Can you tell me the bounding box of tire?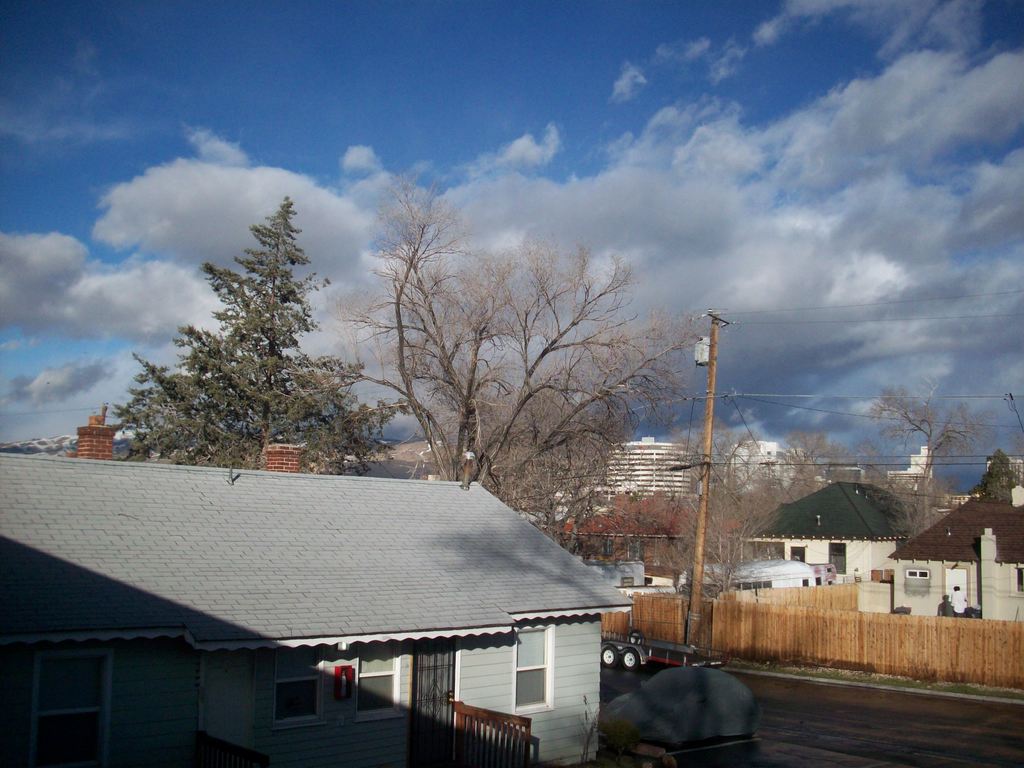
(595, 650, 615, 668).
